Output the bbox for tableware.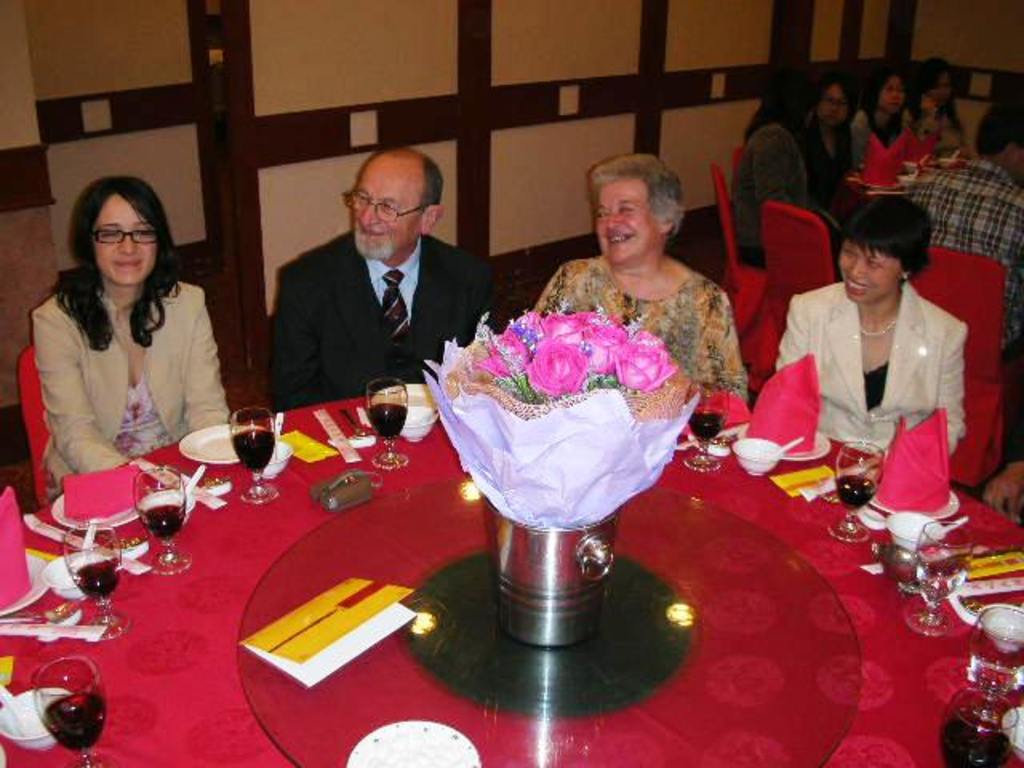
133,458,198,576.
